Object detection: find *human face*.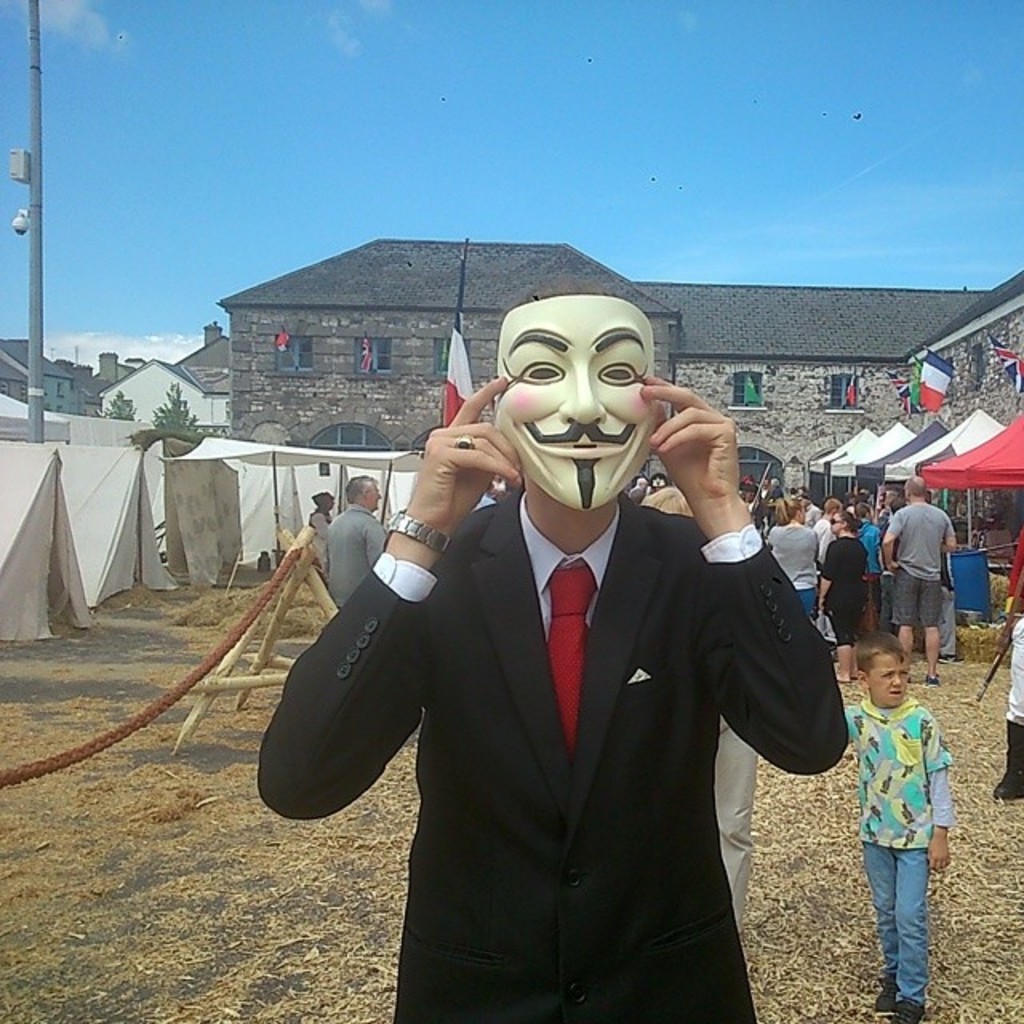
locate(869, 650, 912, 707).
